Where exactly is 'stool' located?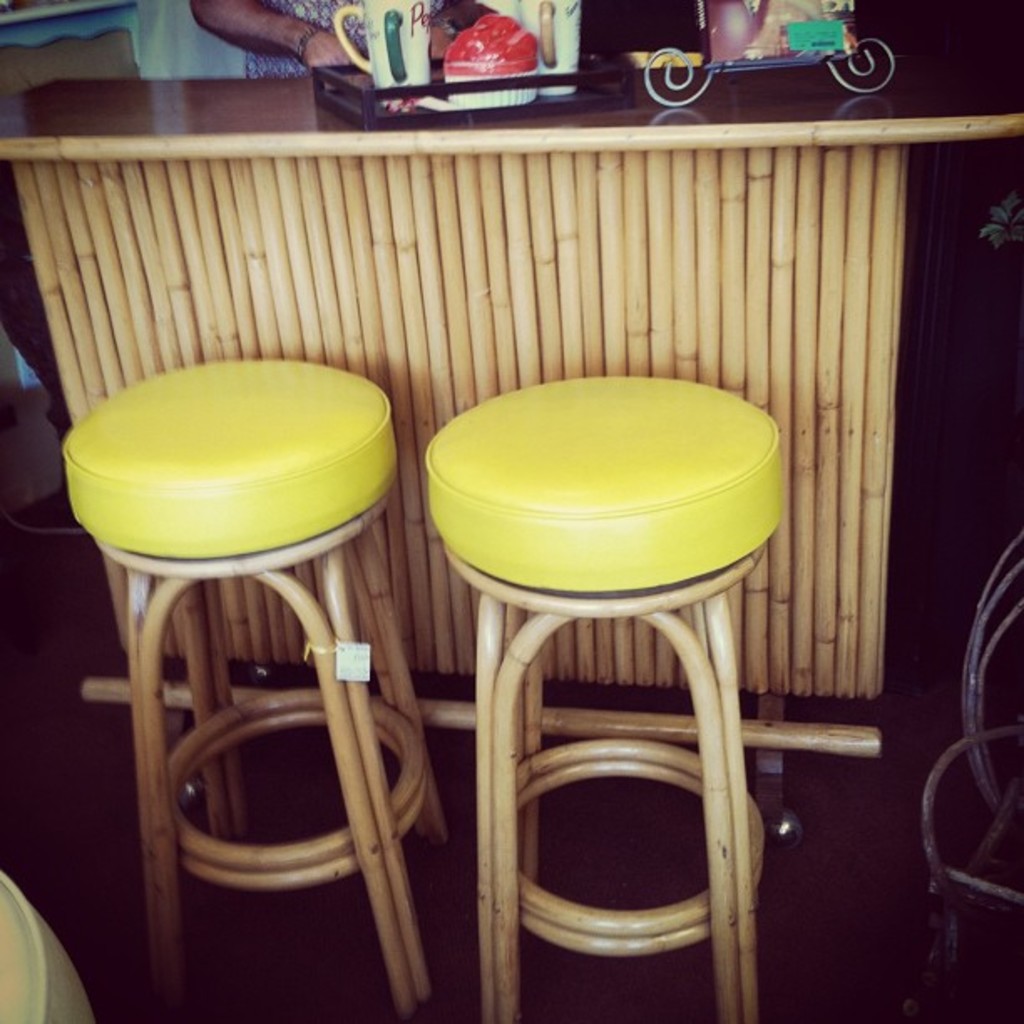
Its bounding box is {"x1": 422, "y1": 370, "x2": 785, "y2": 1022}.
